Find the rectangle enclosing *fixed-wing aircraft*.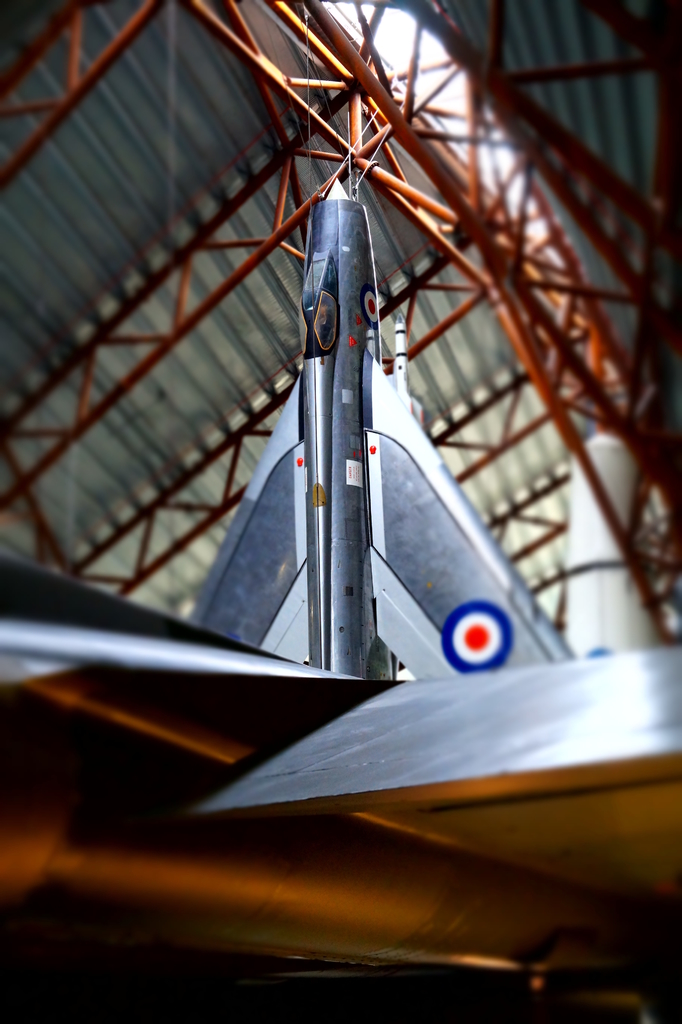
bbox=[0, 556, 681, 1023].
